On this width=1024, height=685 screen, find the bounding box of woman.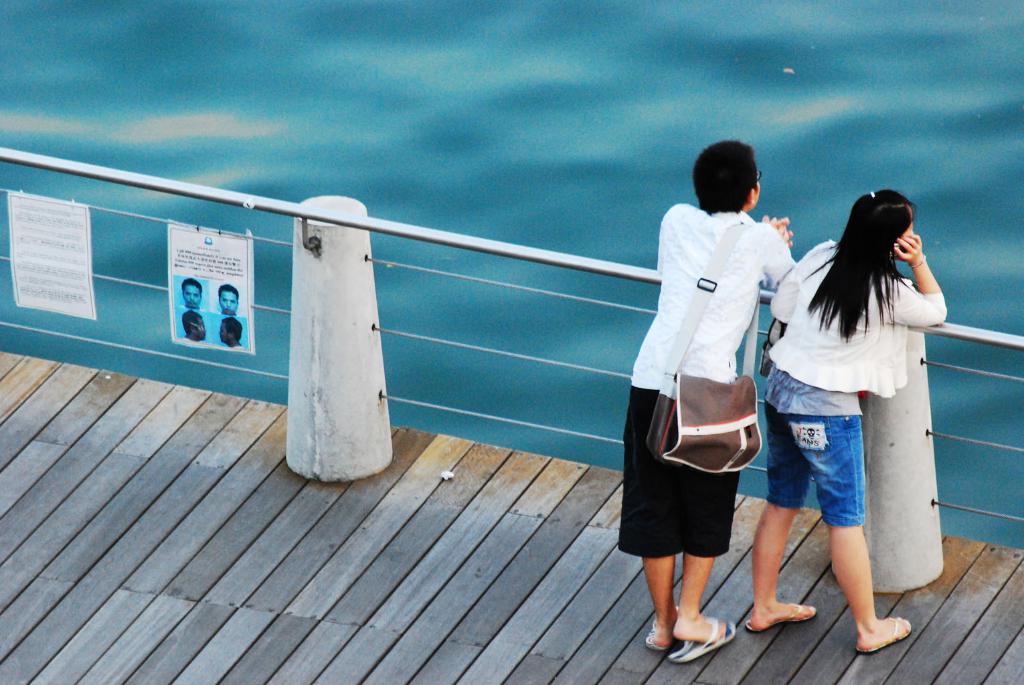
Bounding box: x1=742 y1=183 x2=950 y2=668.
